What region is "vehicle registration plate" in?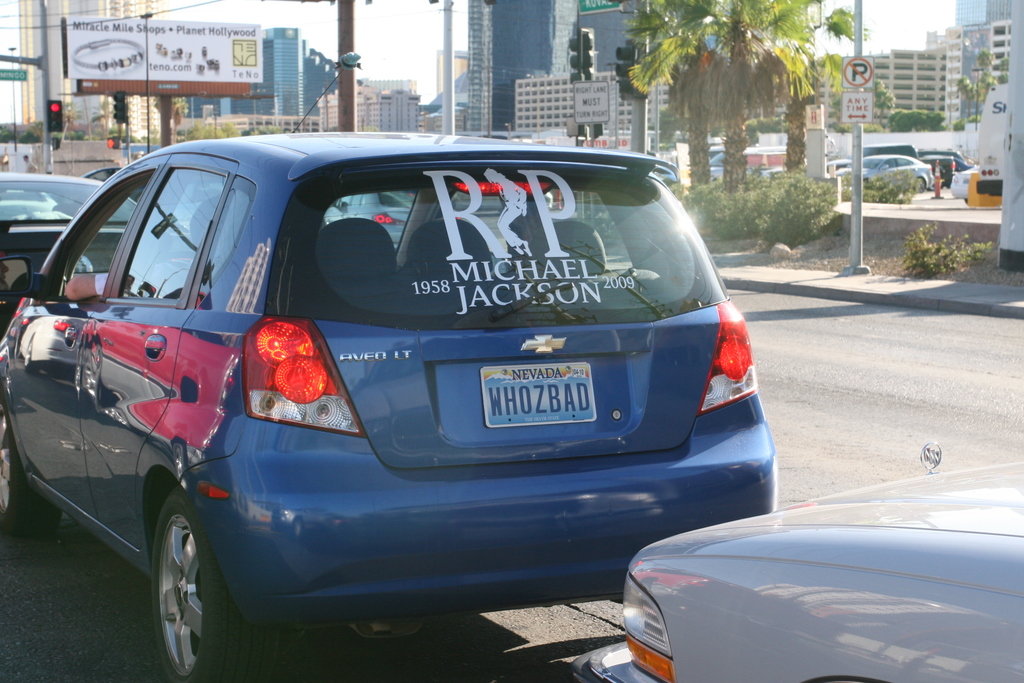
(488, 370, 583, 449).
